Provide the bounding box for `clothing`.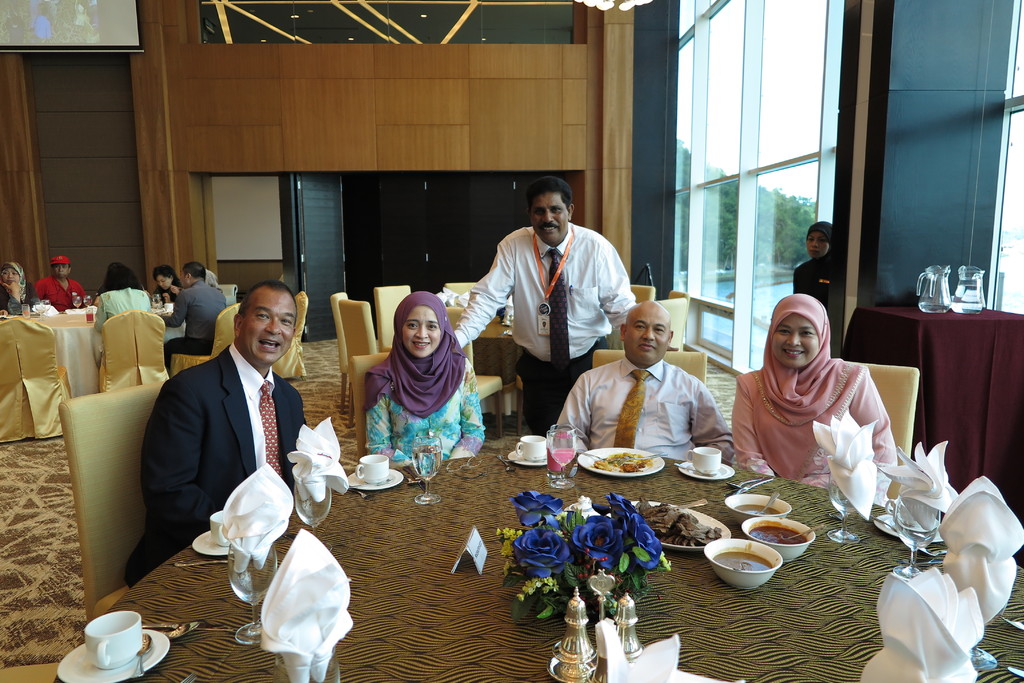
l=545, t=353, r=737, b=465.
